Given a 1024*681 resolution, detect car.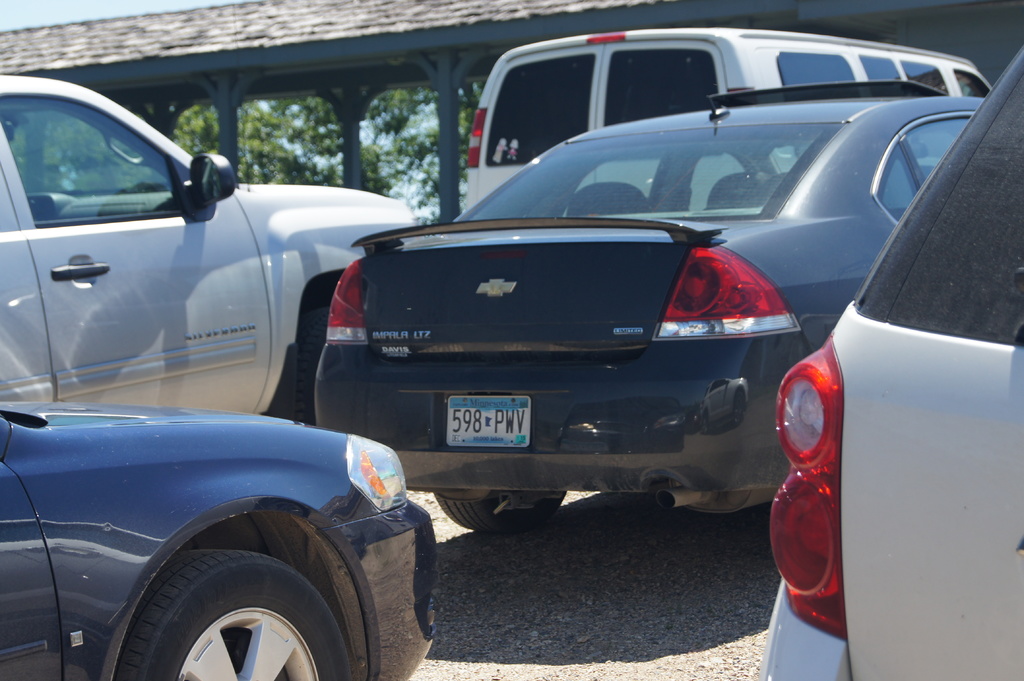
left=0, top=78, right=422, bottom=418.
